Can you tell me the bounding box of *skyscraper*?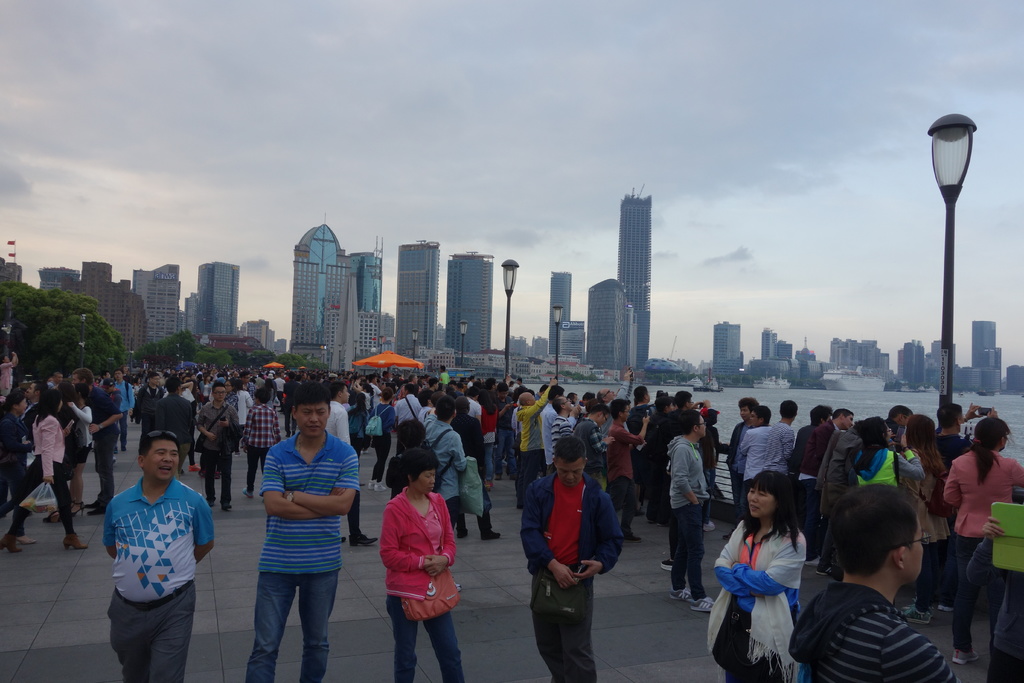
crop(278, 215, 349, 368).
